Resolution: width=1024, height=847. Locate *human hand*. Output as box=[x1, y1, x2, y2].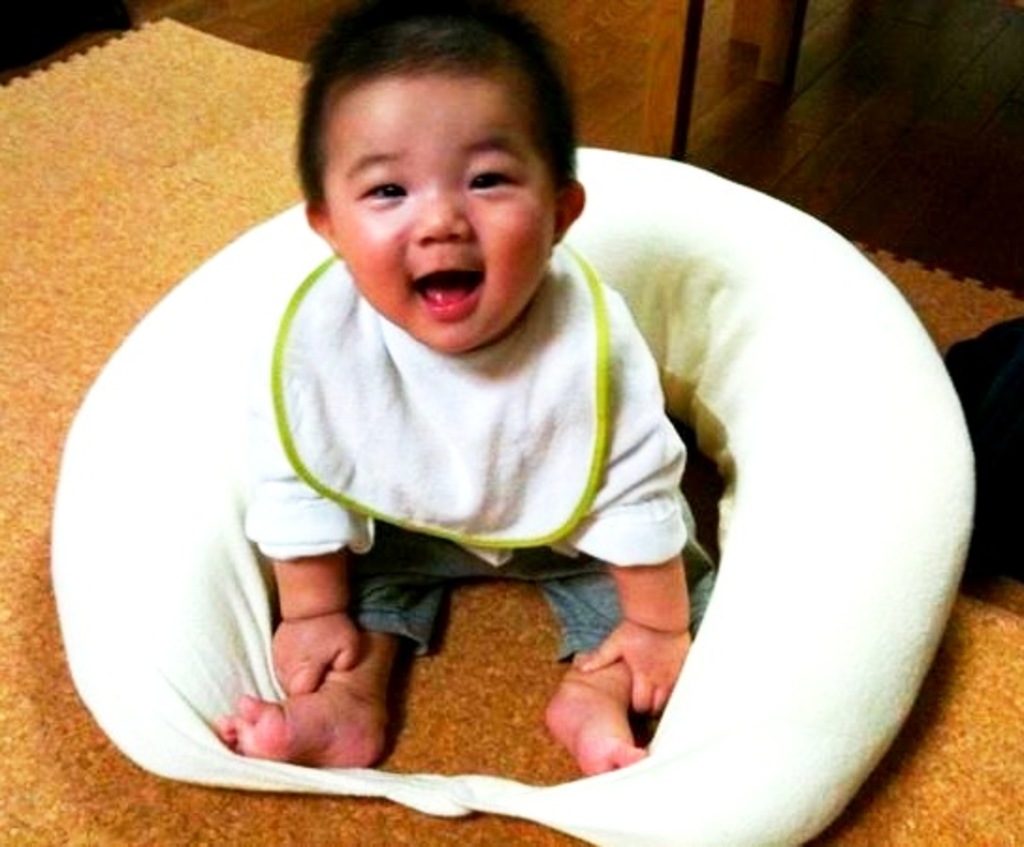
box=[260, 608, 361, 702].
